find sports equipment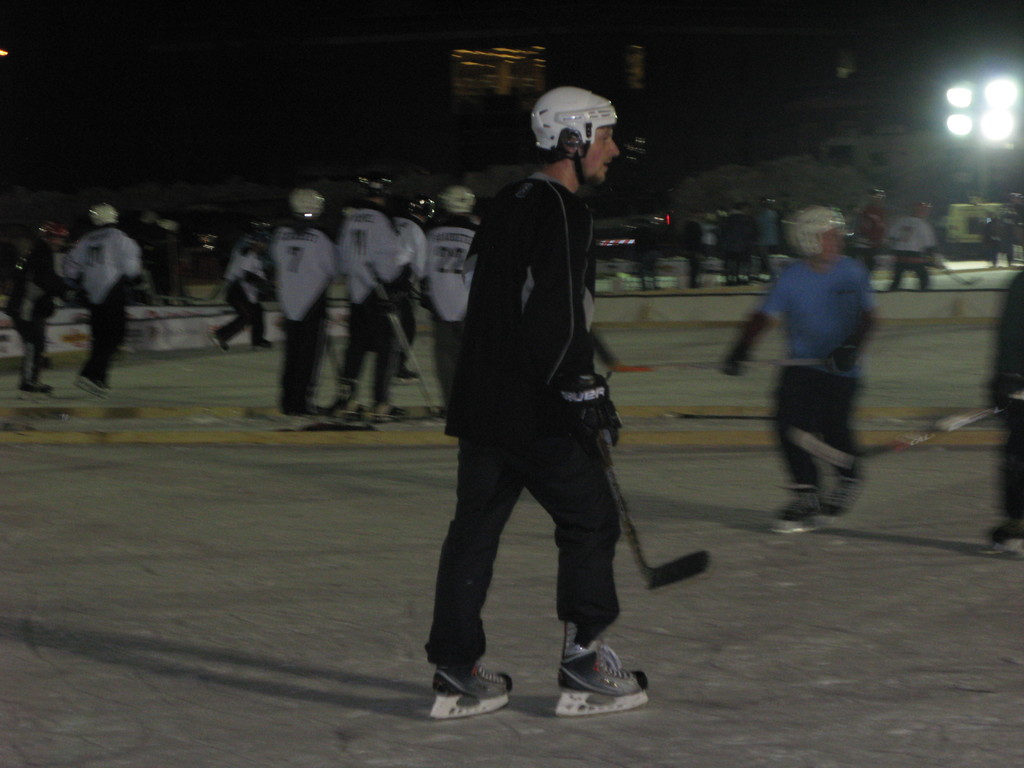
{"left": 528, "top": 84, "right": 616, "bottom": 188}
